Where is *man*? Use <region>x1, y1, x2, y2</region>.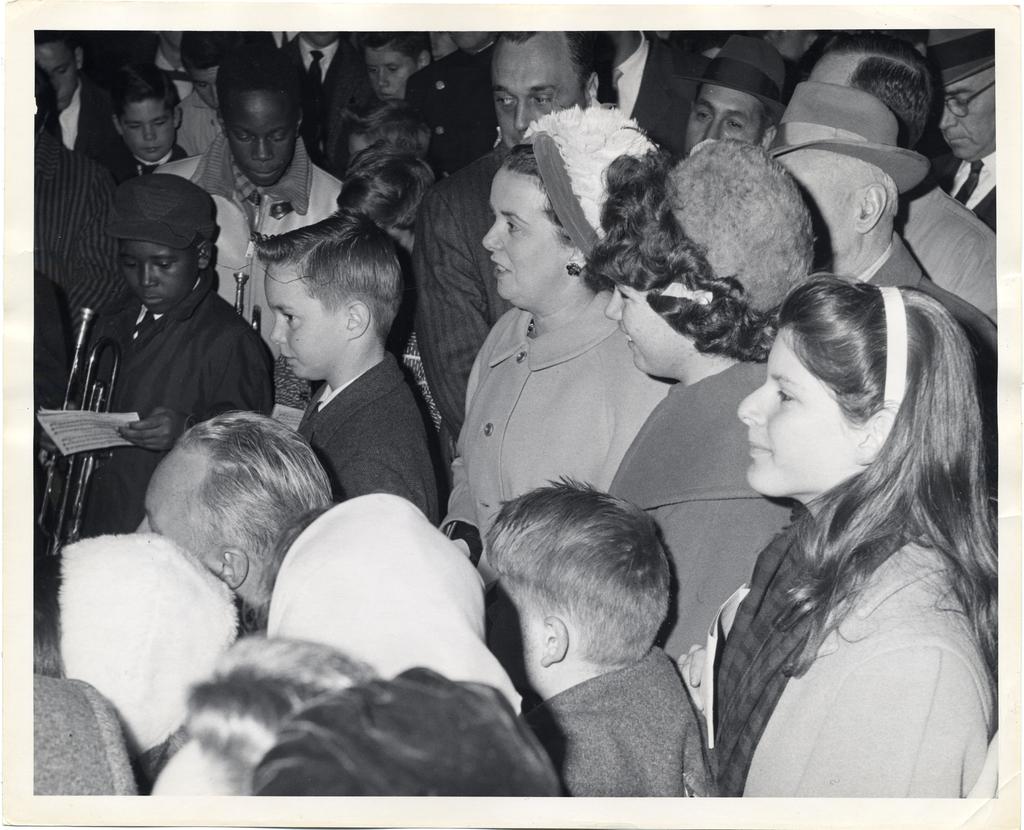
<region>785, 33, 989, 325</region>.
